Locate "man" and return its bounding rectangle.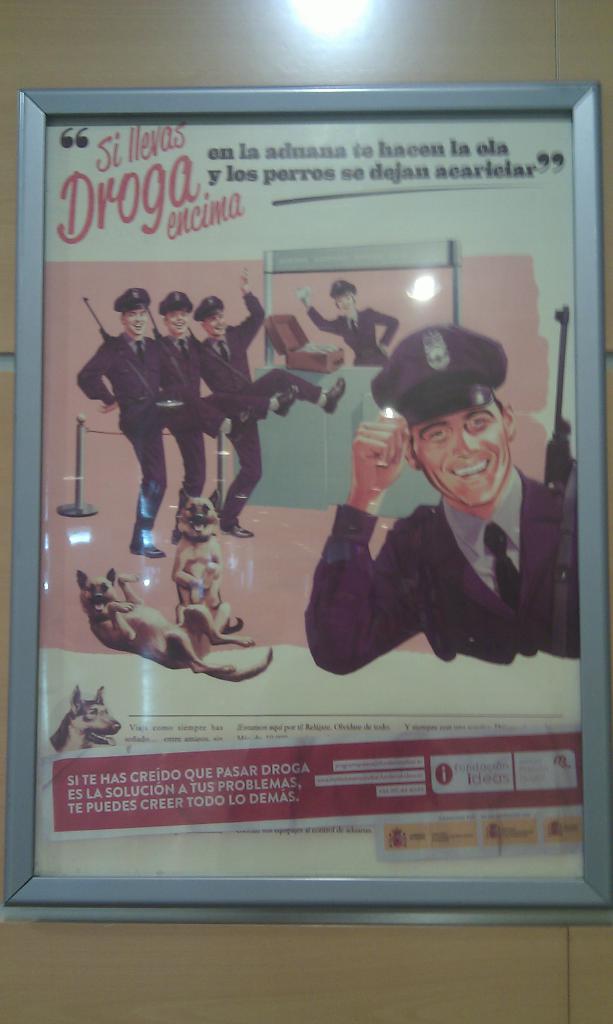
crop(312, 356, 566, 714).
